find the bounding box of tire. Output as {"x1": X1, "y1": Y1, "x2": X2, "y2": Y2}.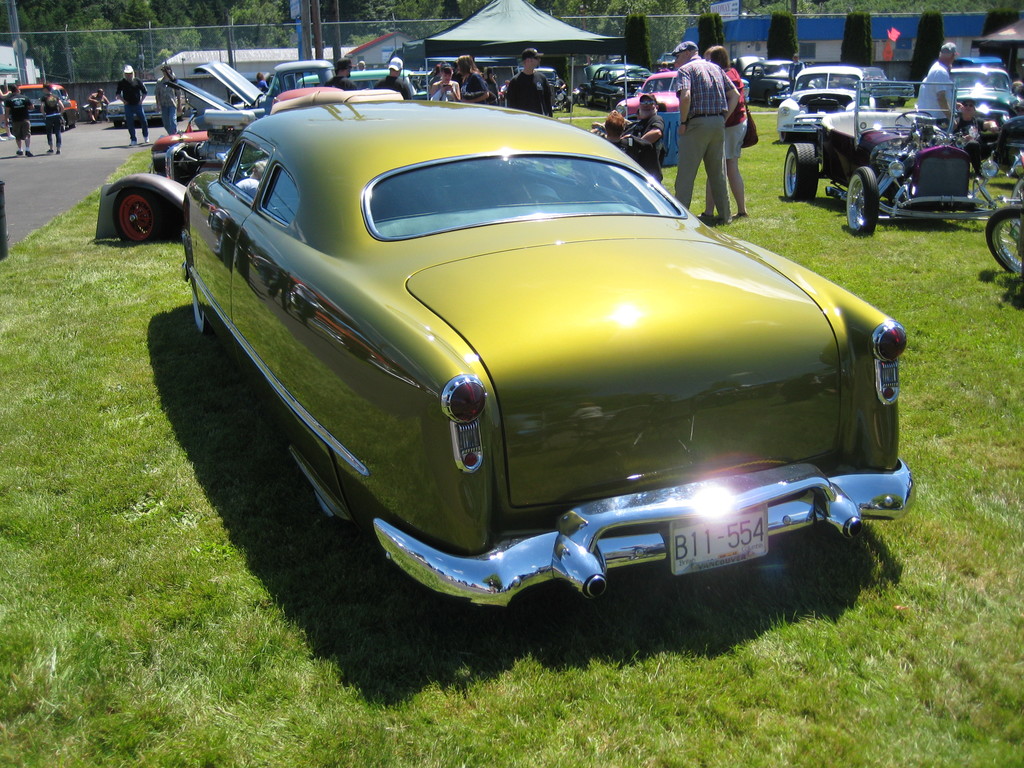
{"x1": 584, "y1": 95, "x2": 592, "y2": 109}.
